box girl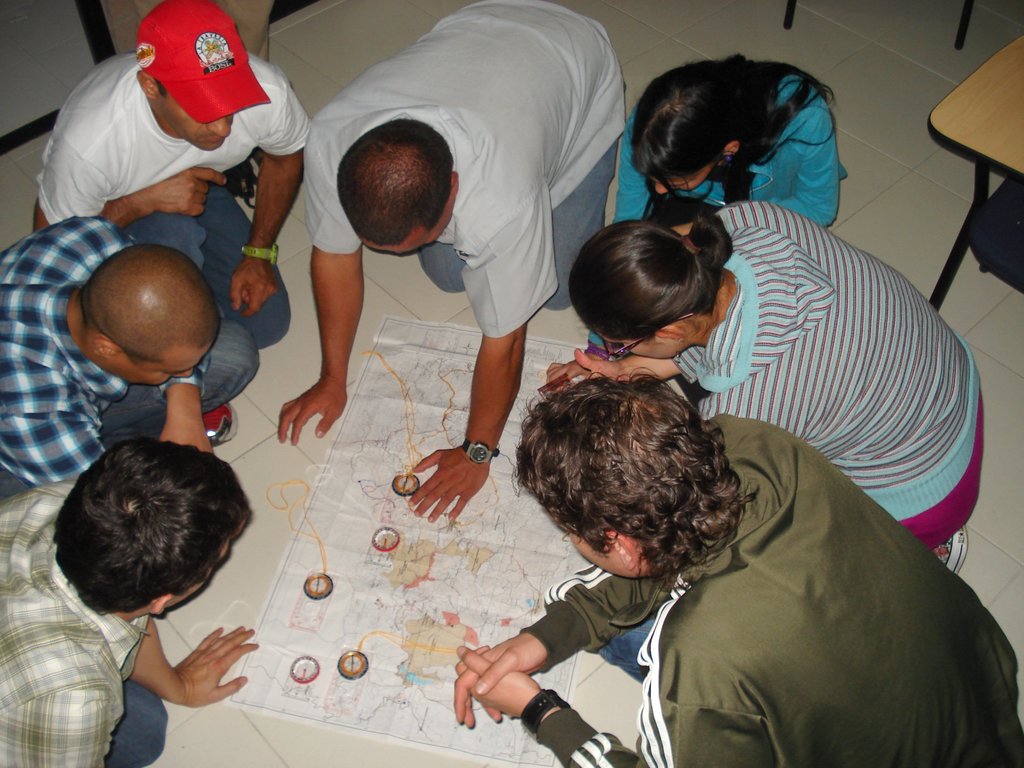
x1=543 y1=204 x2=985 y2=573
